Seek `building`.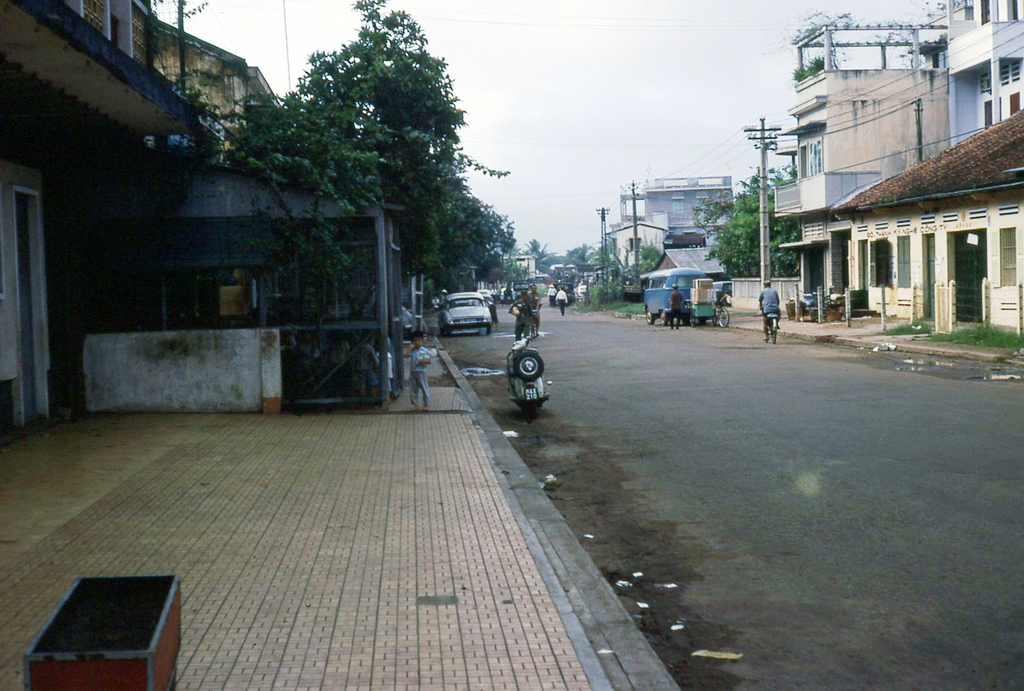
pyautogui.locateOnScreen(4, 0, 418, 449).
